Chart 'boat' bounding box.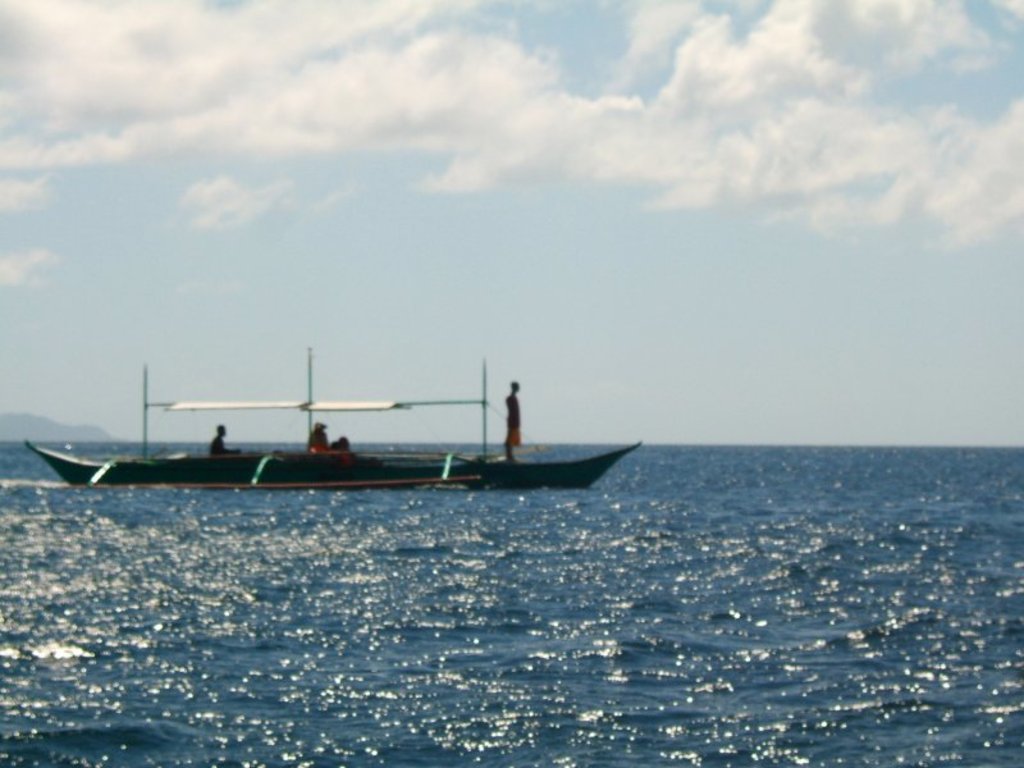
Charted: (left=24, top=353, right=666, bottom=508).
